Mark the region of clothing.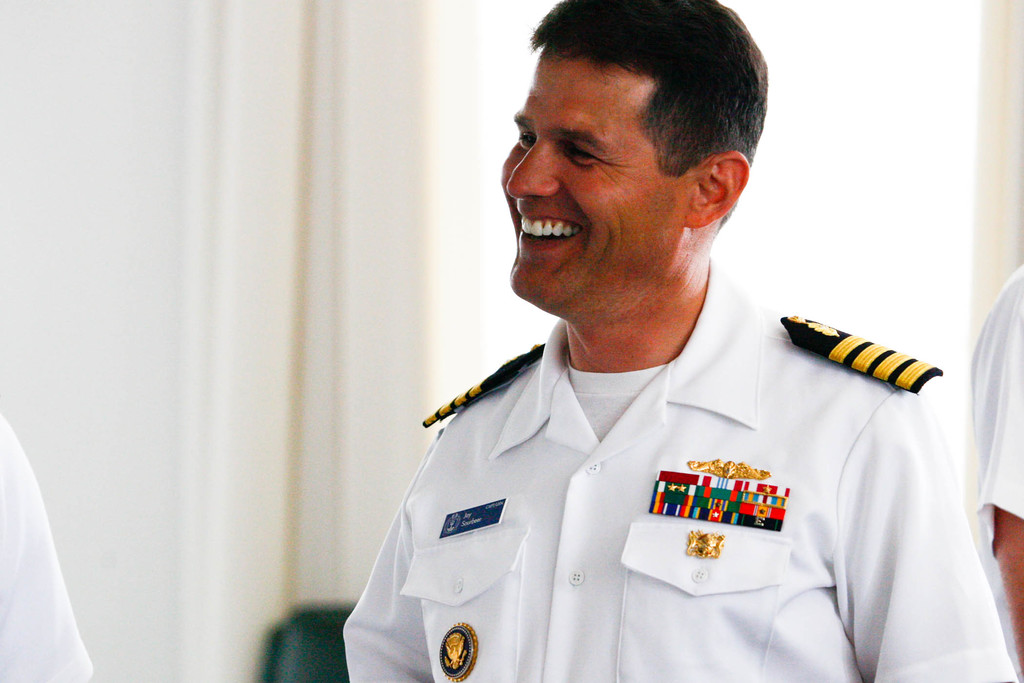
Region: crop(966, 264, 1023, 555).
